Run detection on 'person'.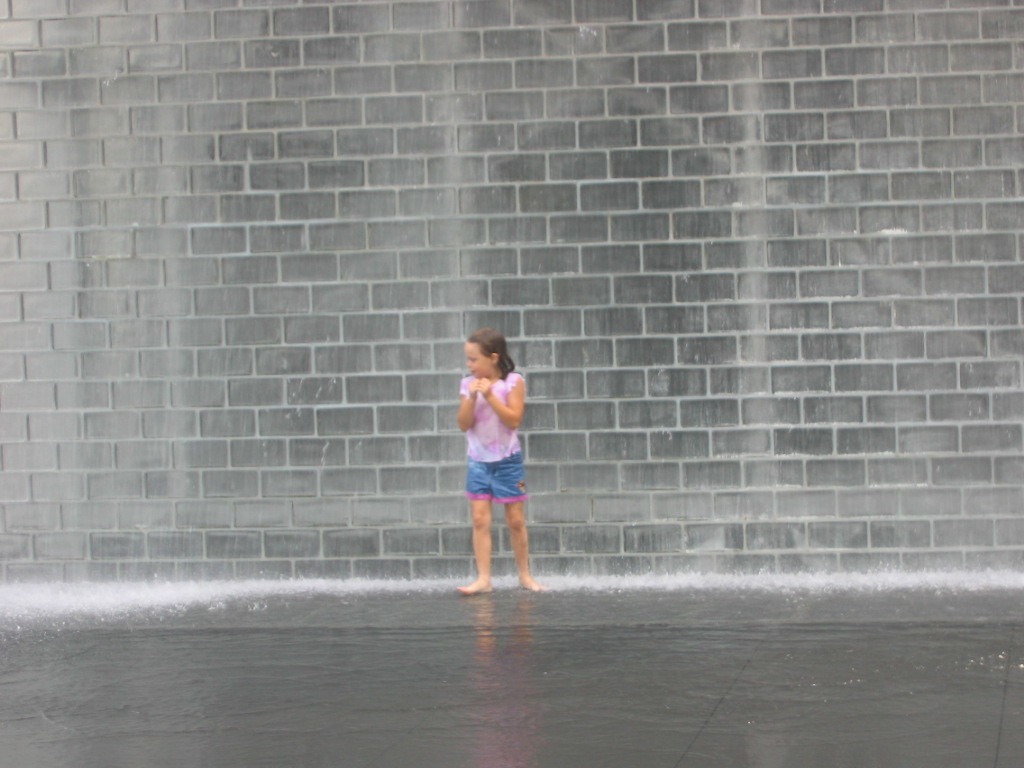
Result: bbox(443, 323, 539, 598).
